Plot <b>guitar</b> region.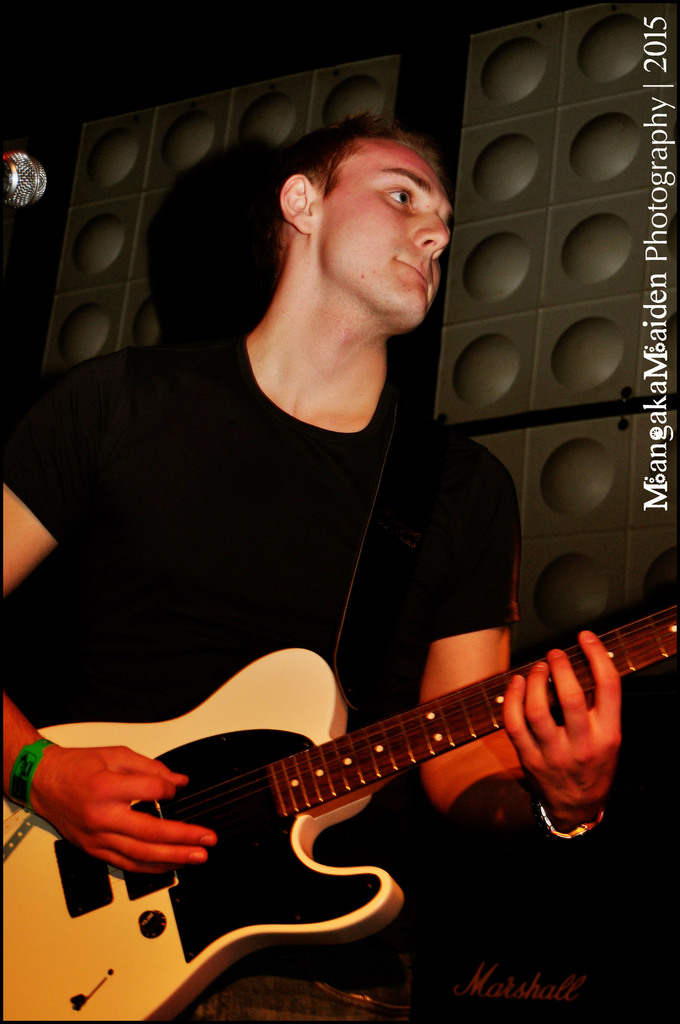
Plotted at rect(22, 616, 670, 999).
